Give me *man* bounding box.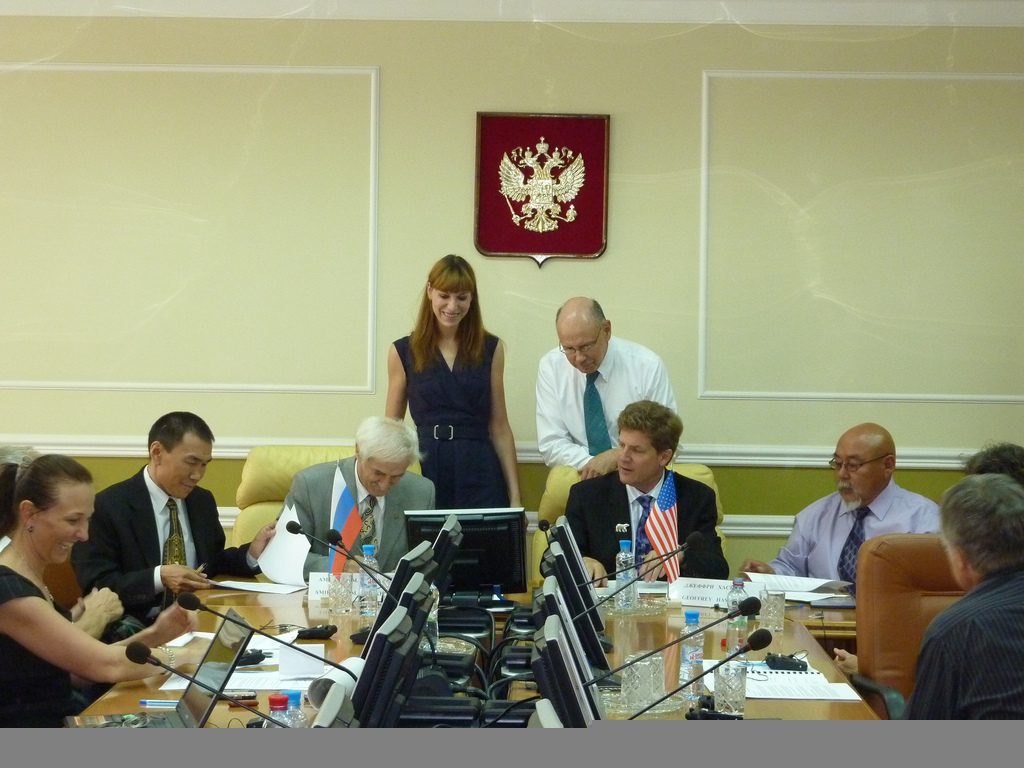
<box>773,425,950,633</box>.
